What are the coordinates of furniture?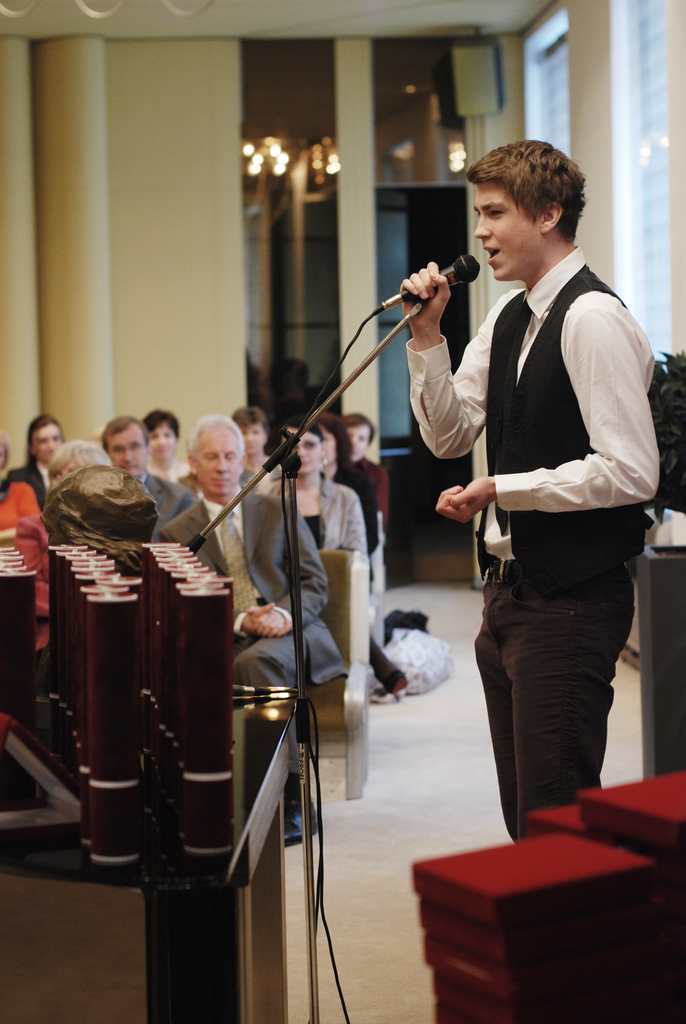
Rect(298, 548, 371, 799).
